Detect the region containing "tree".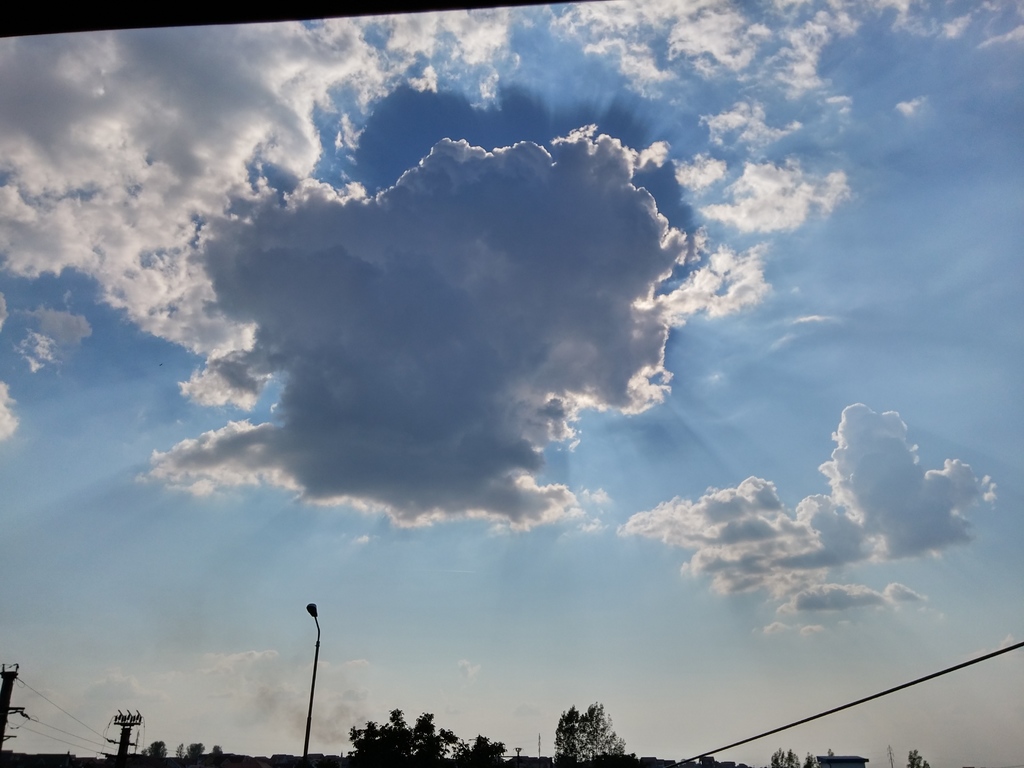
left=767, top=749, right=816, bottom=767.
